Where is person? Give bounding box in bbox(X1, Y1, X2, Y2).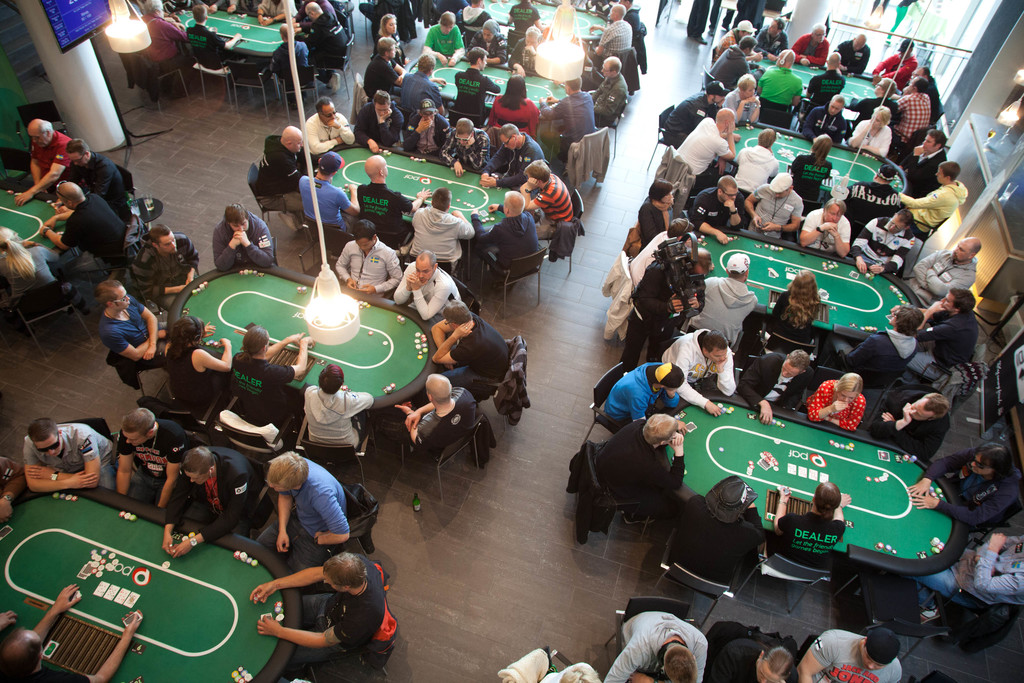
bbox(188, 201, 282, 262).
